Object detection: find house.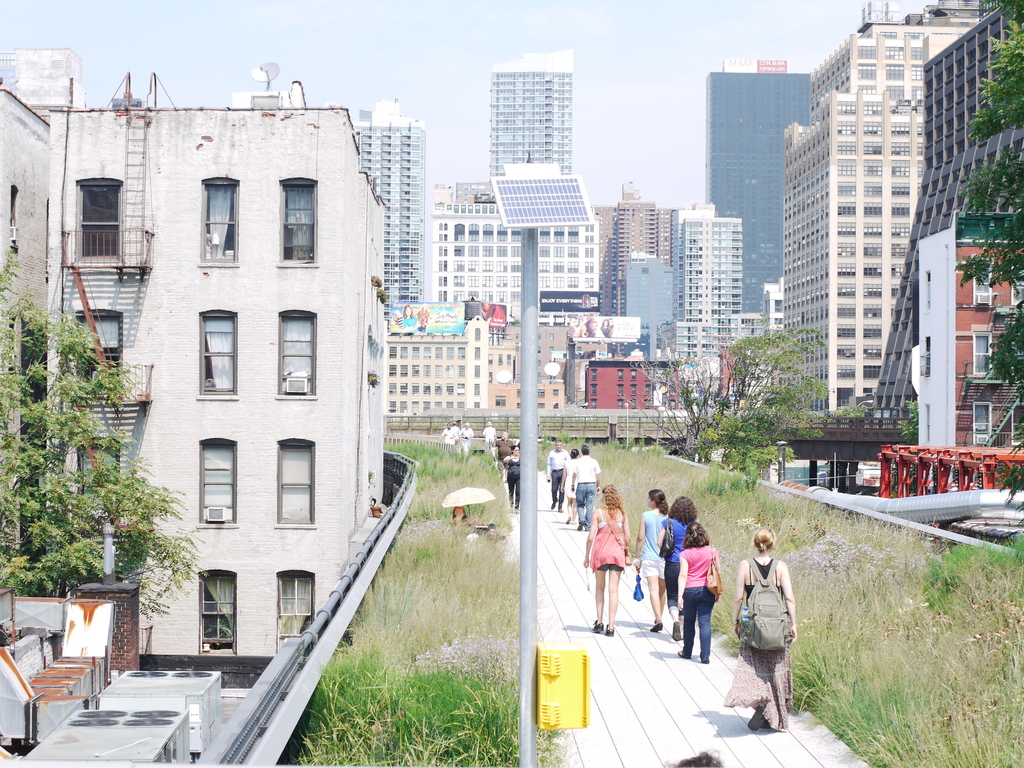
BBox(388, 321, 488, 413).
